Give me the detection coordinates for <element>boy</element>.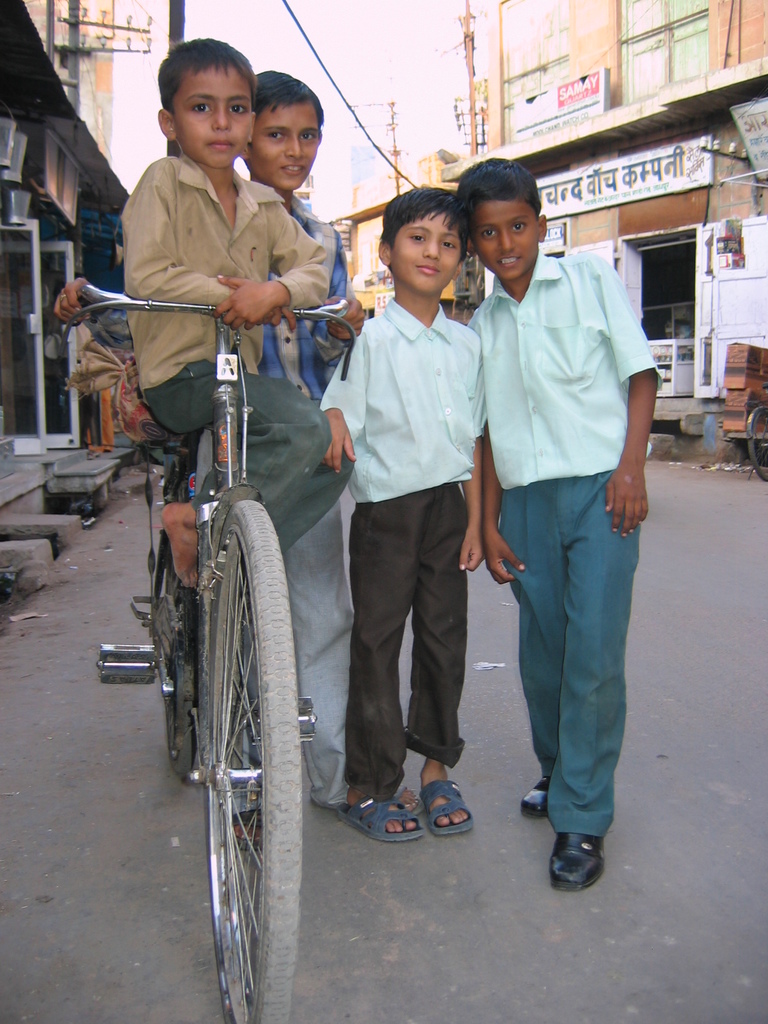
[left=319, top=187, right=484, bottom=841].
